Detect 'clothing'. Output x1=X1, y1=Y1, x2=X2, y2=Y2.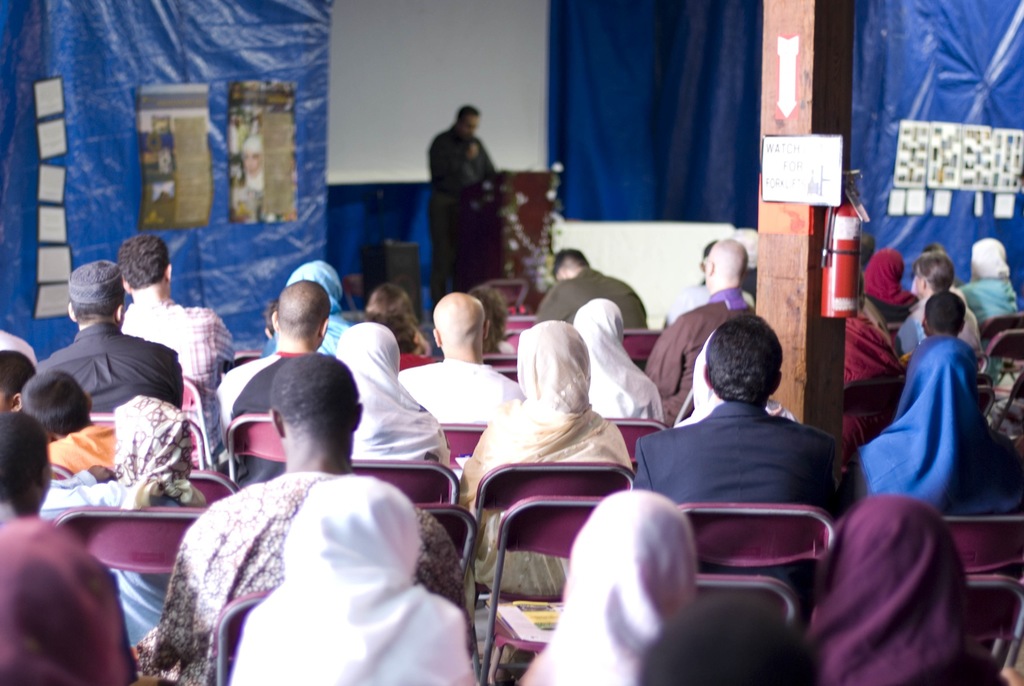
x1=653, y1=300, x2=767, y2=418.
